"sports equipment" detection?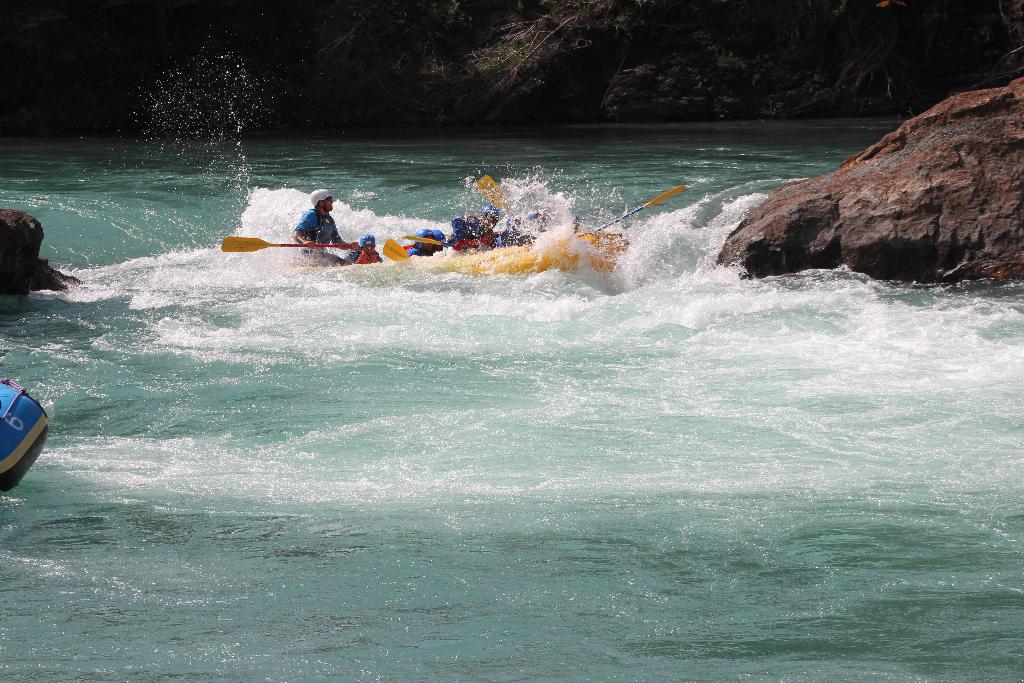
(387,236,410,265)
